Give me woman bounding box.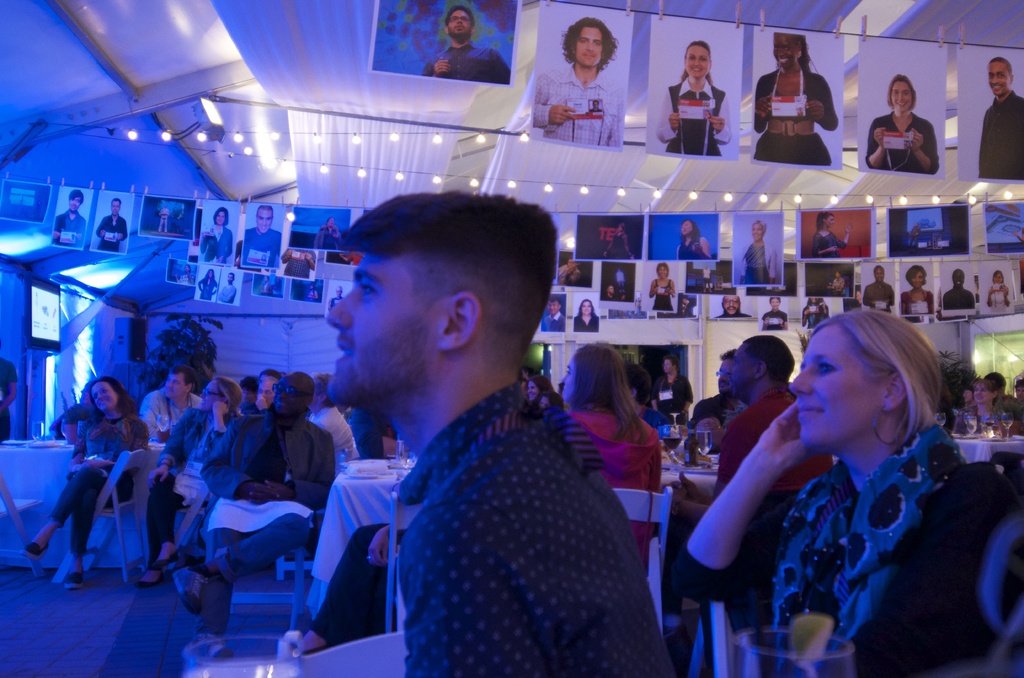
crop(951, 376, 1006, 433).
